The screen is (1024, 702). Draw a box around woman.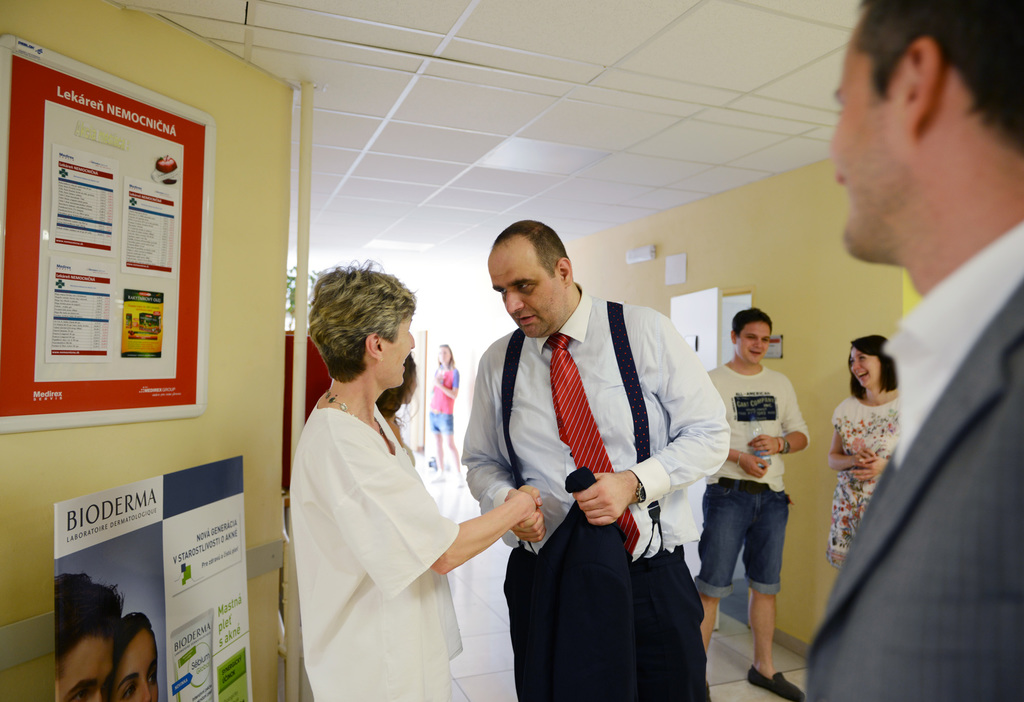
(822, 334, 899, 574).
